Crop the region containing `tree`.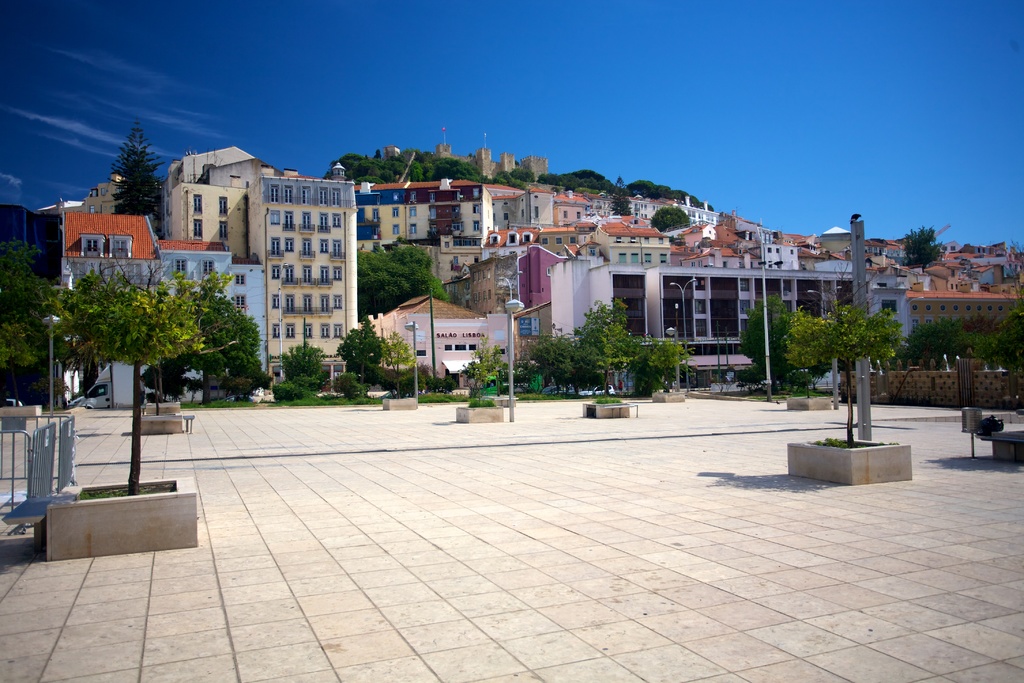
Crop region: bbox=(742, 293, 803, 388).
